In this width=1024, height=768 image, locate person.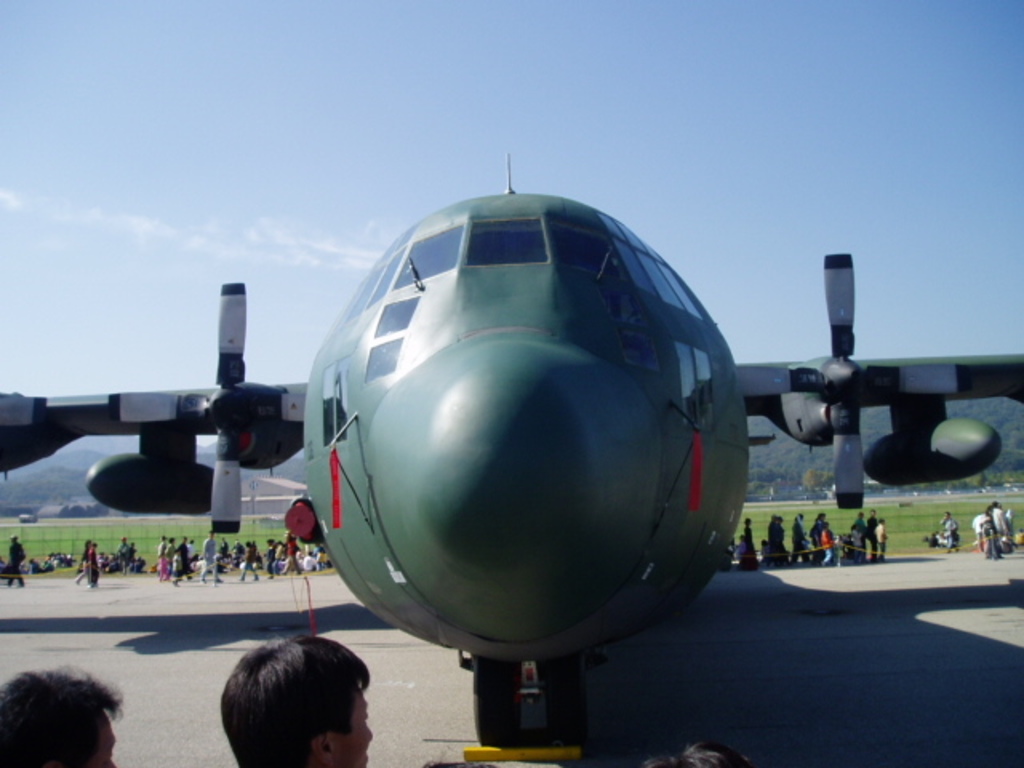
Bounding box: (262,539,272,584).
